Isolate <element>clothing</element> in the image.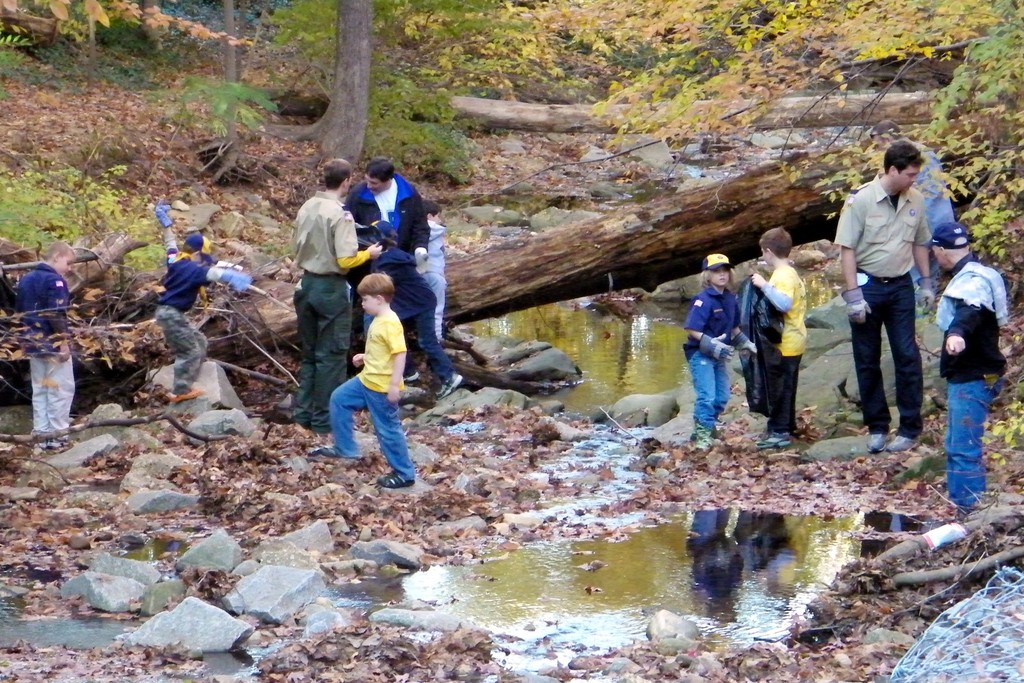
Isolated region: {"left": 278, "top": 154, "right": 360, "bottom": 388}.
